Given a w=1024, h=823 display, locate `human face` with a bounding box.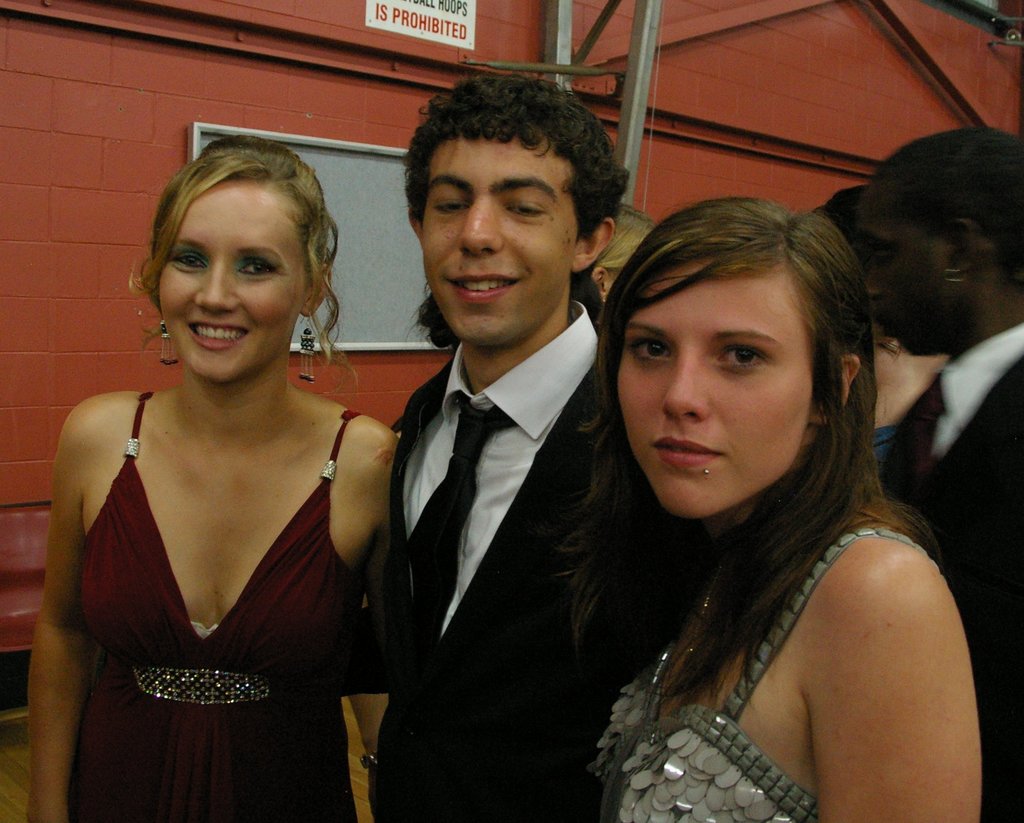
Located: {"x1": 853, "y1": 192, "x2": 949, "y2": 352}.
